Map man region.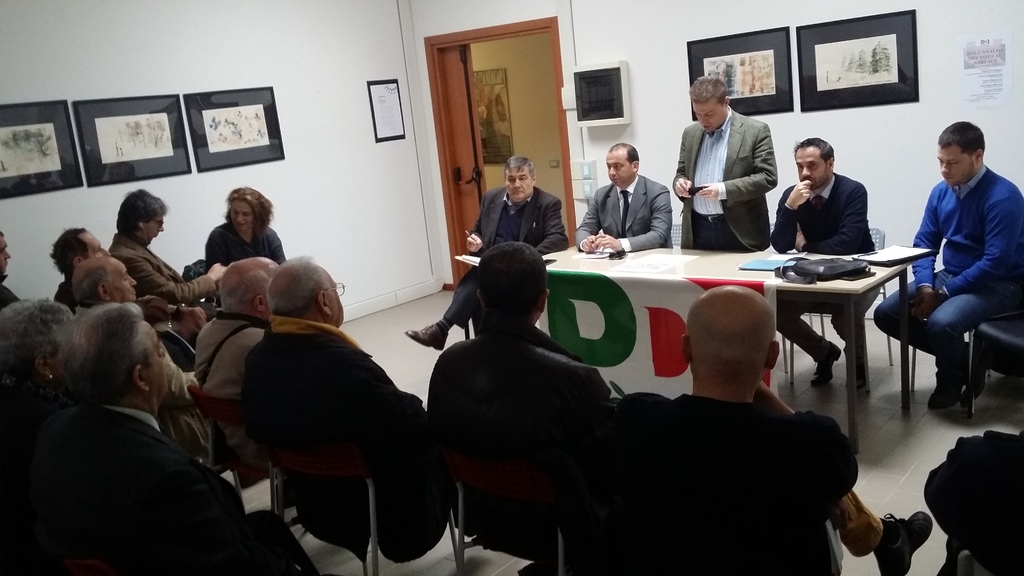
Mapped to select_region(426, 237, 610, 564).
